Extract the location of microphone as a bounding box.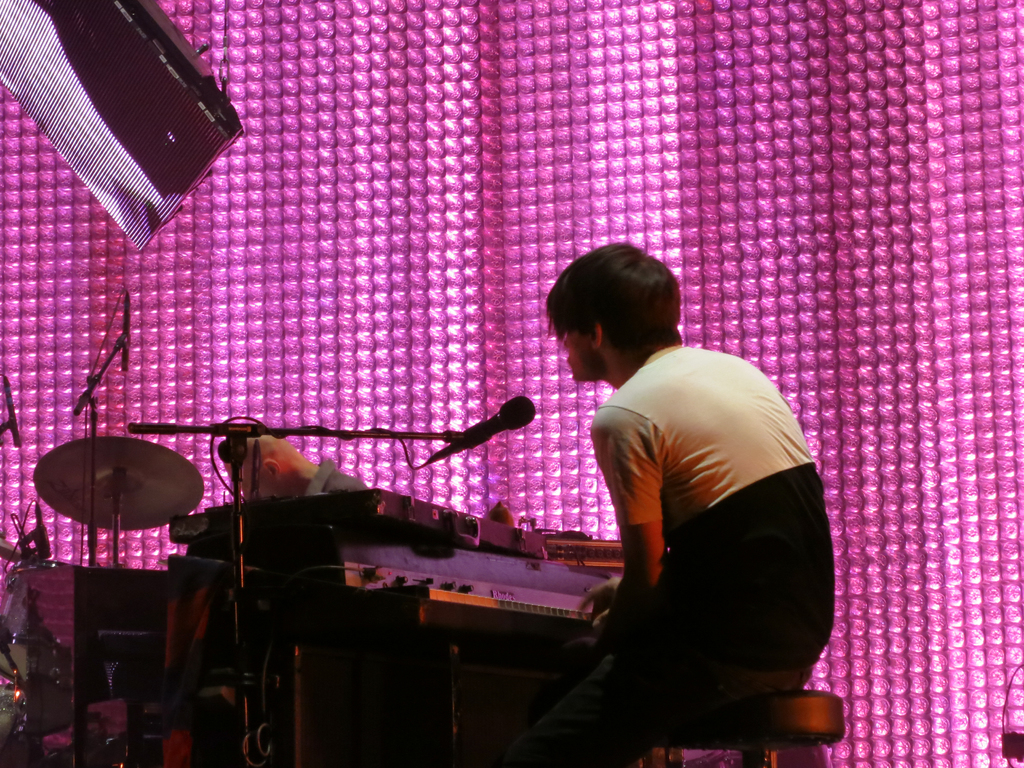
(left=0, top=375, right=22, bottom=452).
